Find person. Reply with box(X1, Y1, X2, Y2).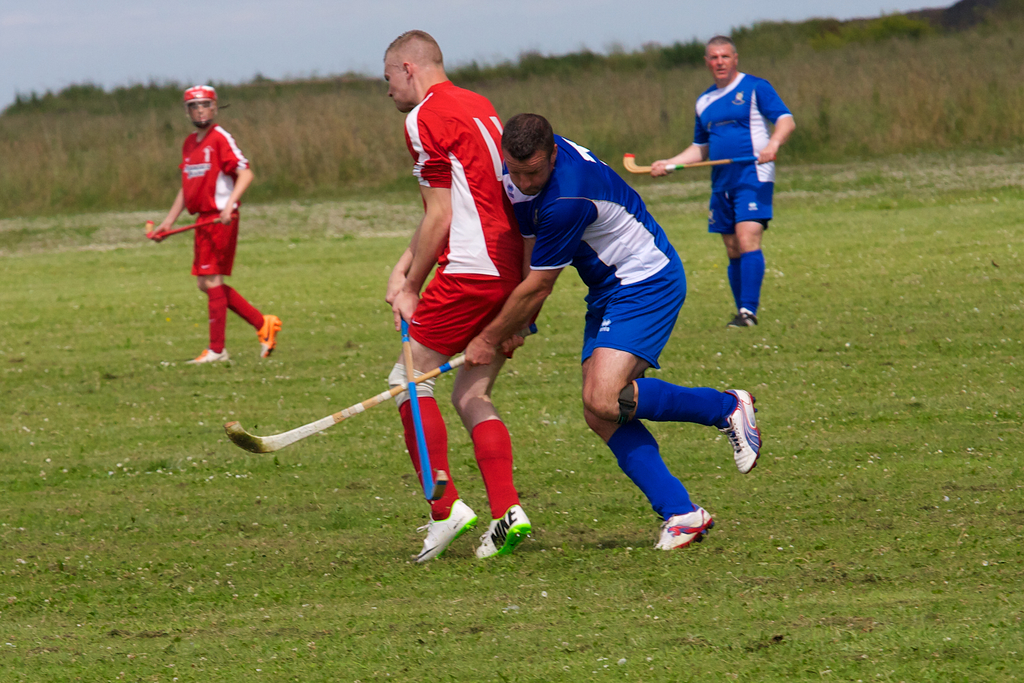
box(645, 31, 799, 327).
